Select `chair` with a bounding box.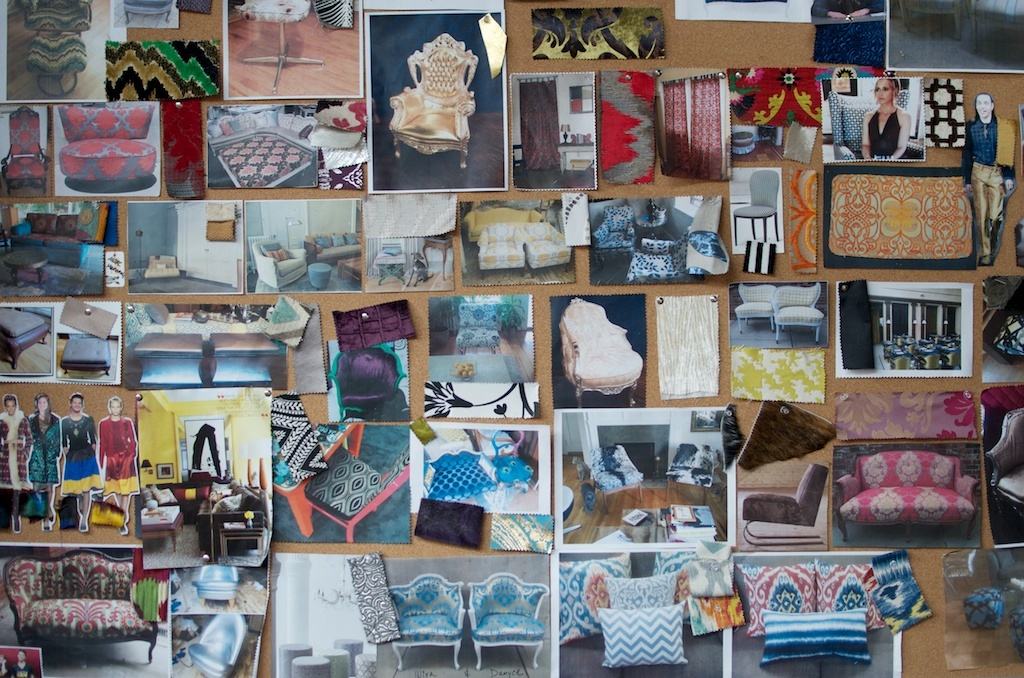
0, 102, 53, 195.
